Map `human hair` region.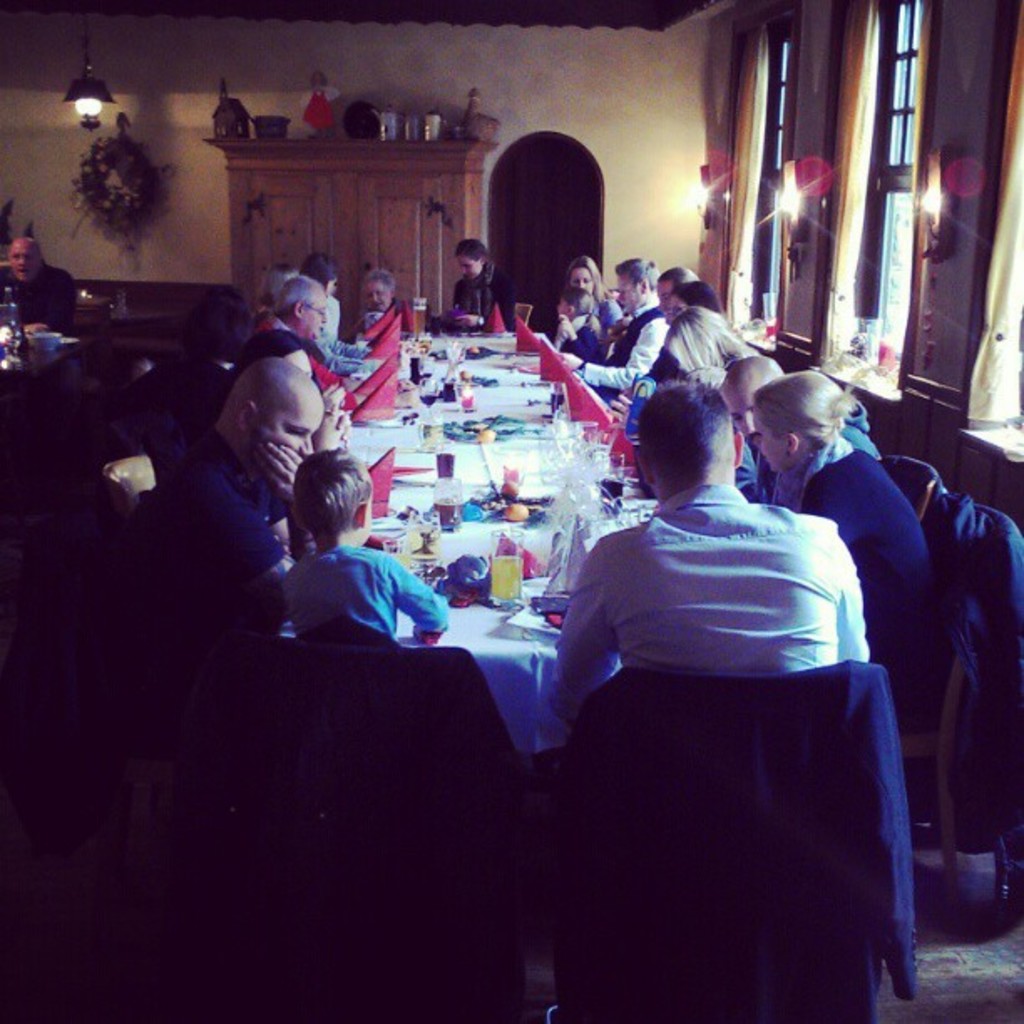
Mapped to {"left": 569, "top": 256, "right": 609, "bottom": 301}.
